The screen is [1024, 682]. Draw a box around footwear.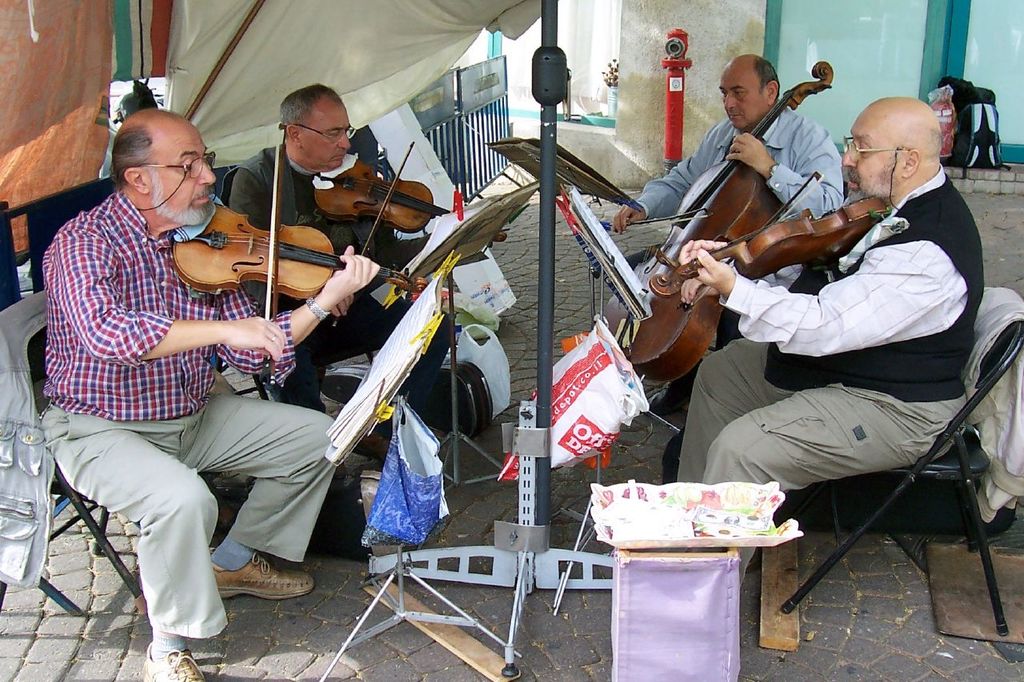
box=[142, 640, 210, 681].
